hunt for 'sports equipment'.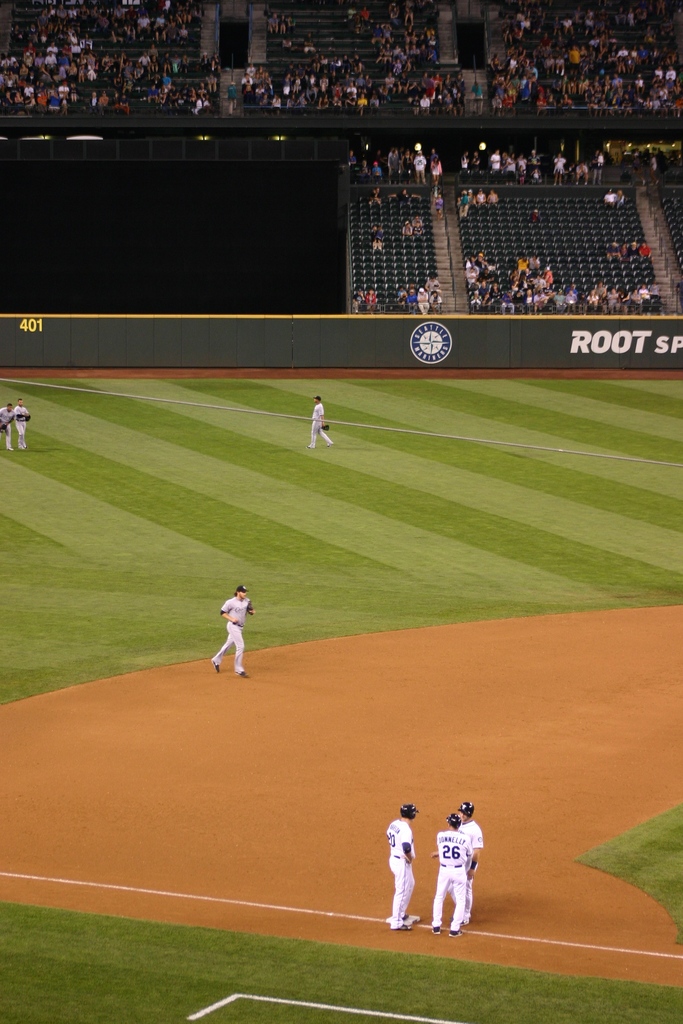
Hunted down at [left=397, top=806, right=411, bottom=815].
